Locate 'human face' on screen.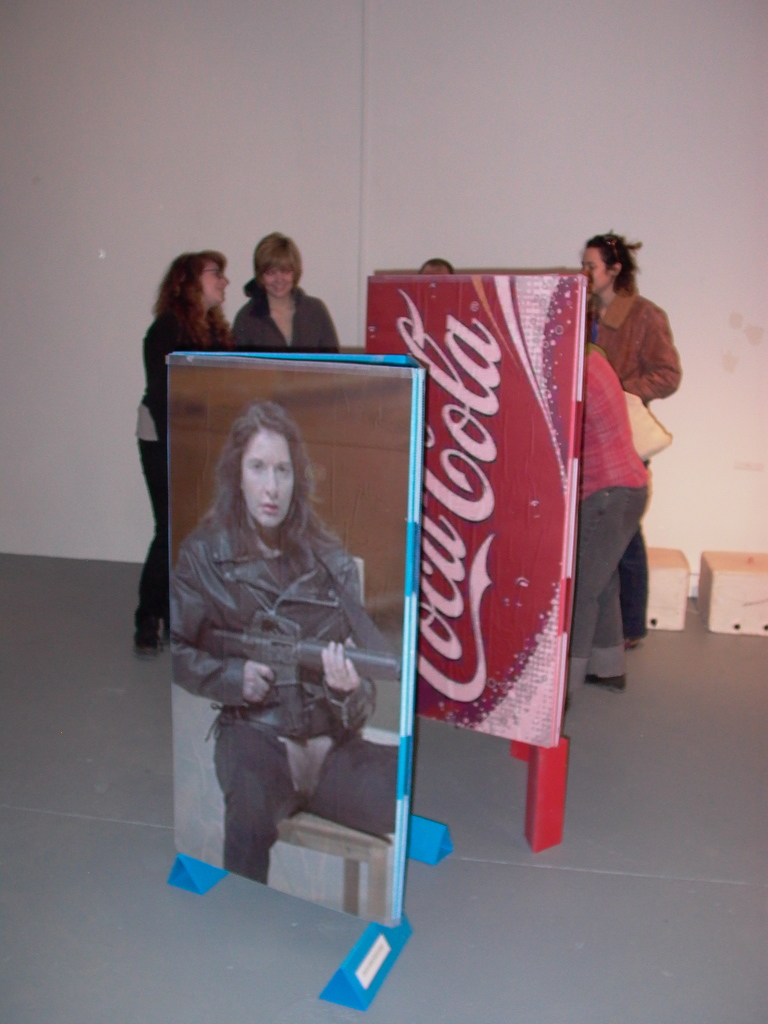
On screen at 577/244/611/288.
